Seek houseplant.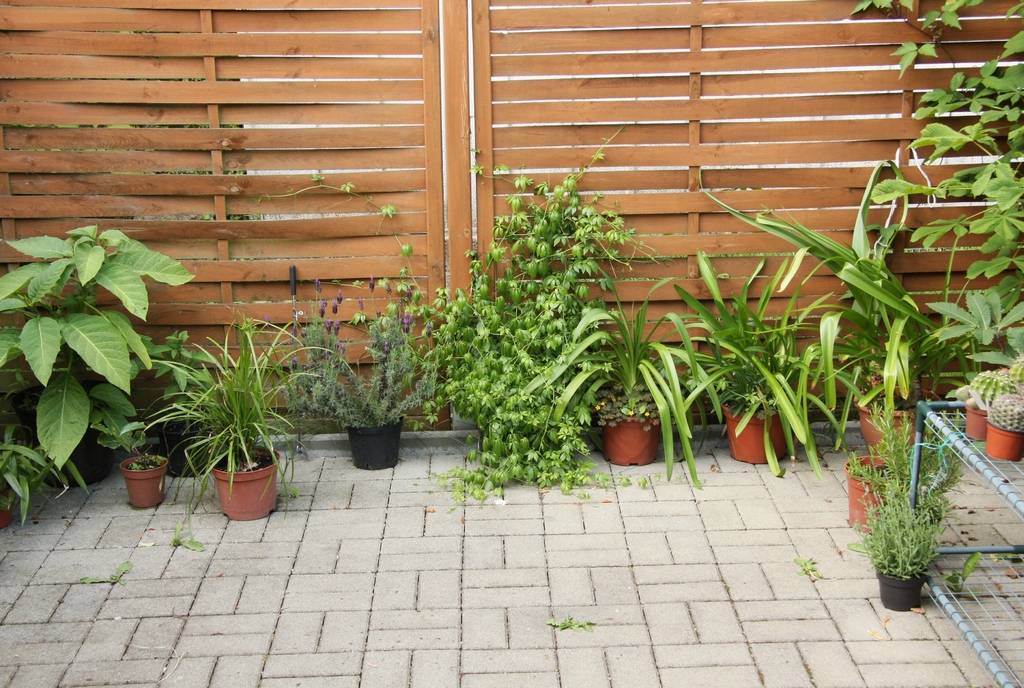
select_region(989, 393, 1020, 463).
